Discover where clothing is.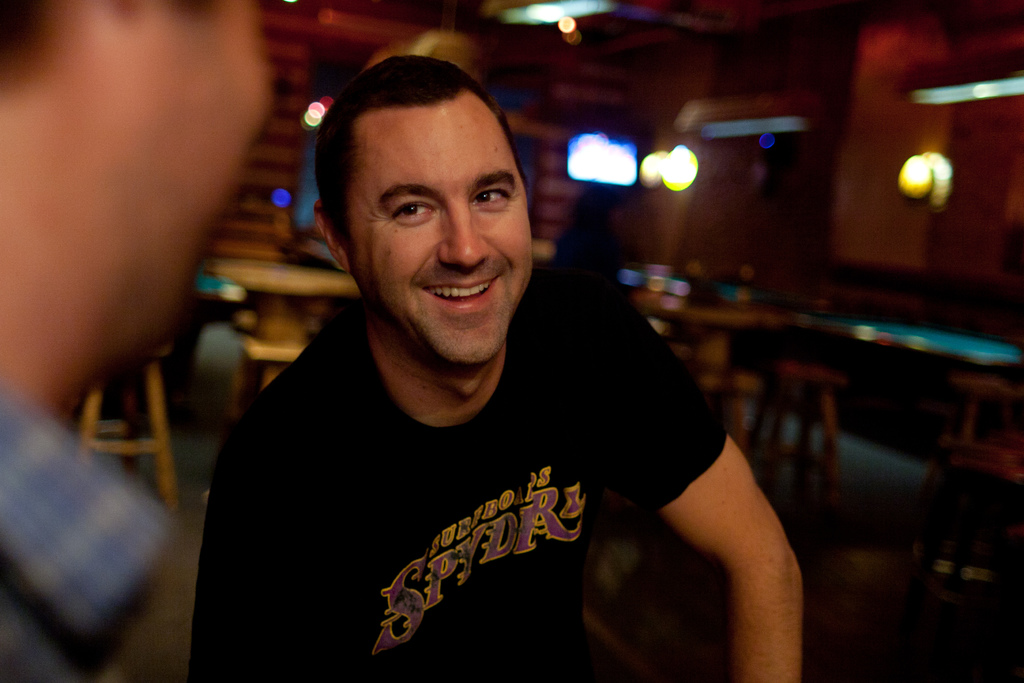
Discovered at detection(172, 282, 704, 677).
